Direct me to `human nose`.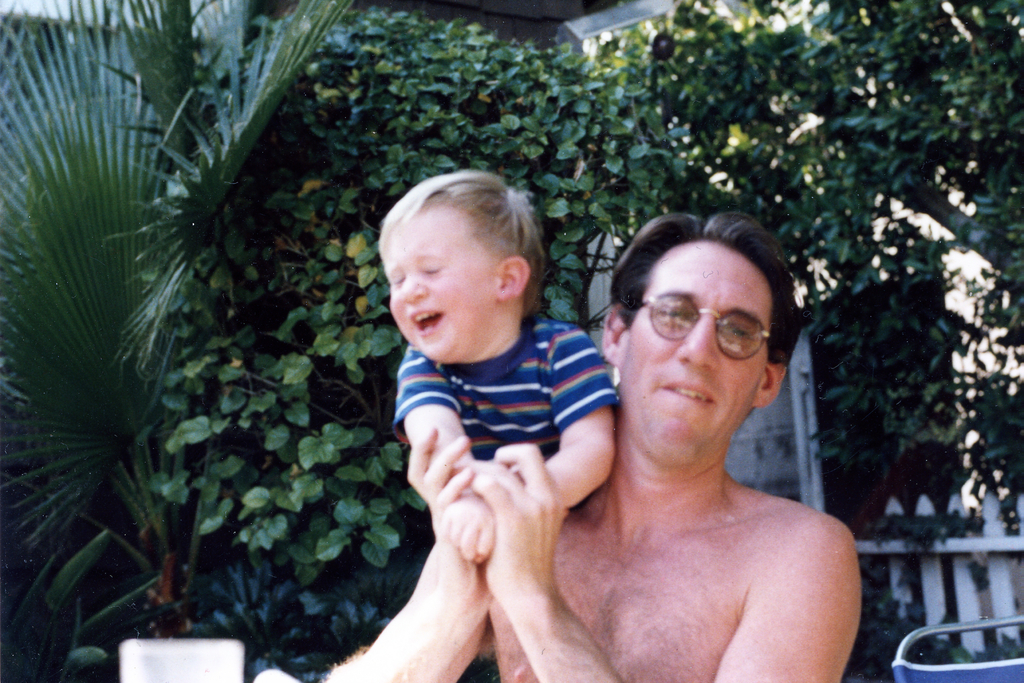
Direction: <bbox>674, 311, 723, 372</bbox>.
